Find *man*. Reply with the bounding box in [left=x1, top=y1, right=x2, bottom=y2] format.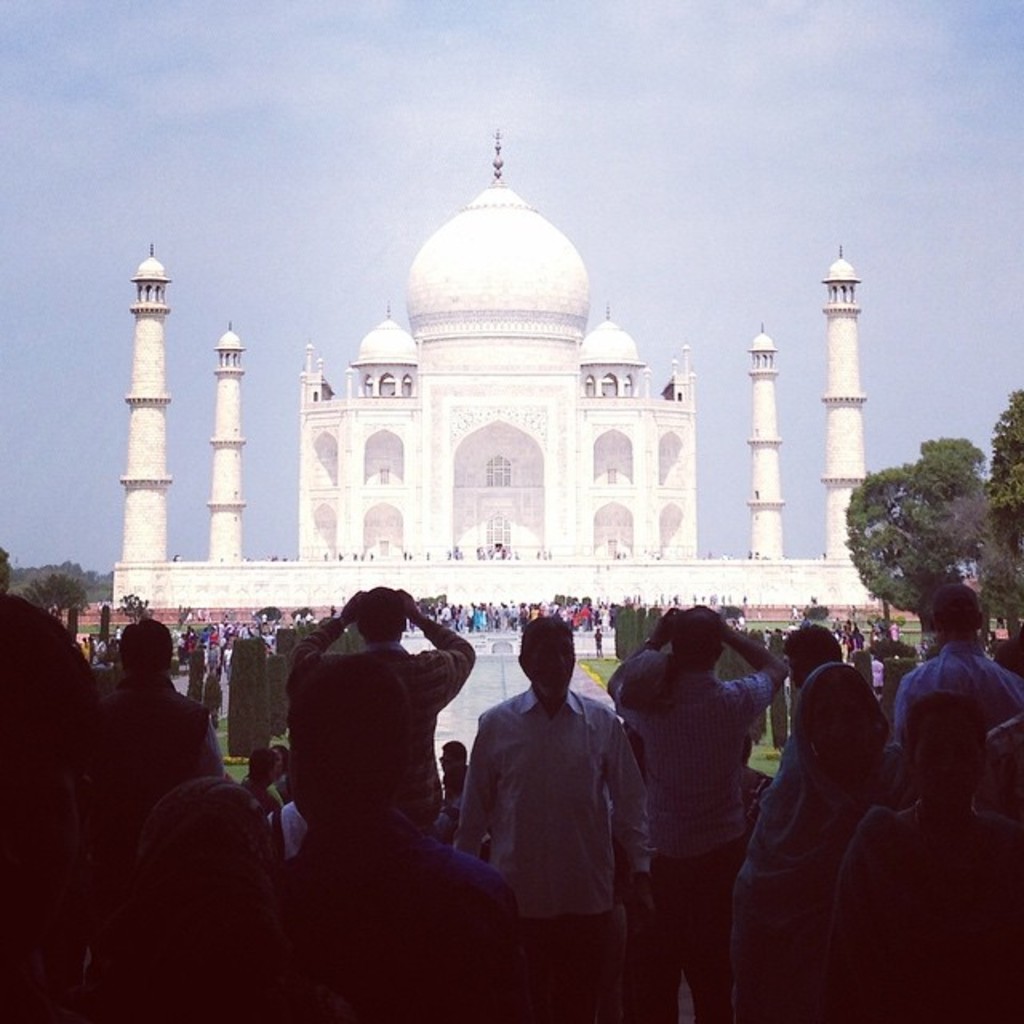
[left=280, top=718, right=522, bottom=1022].
